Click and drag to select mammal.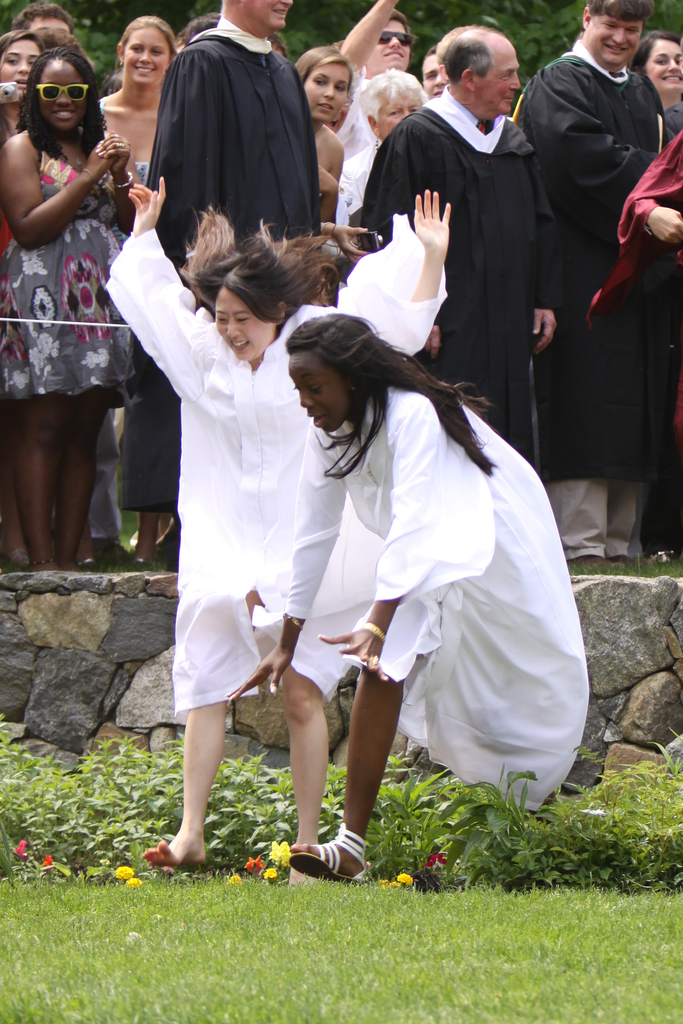
Selection: box(229, 310, 593, 886).
